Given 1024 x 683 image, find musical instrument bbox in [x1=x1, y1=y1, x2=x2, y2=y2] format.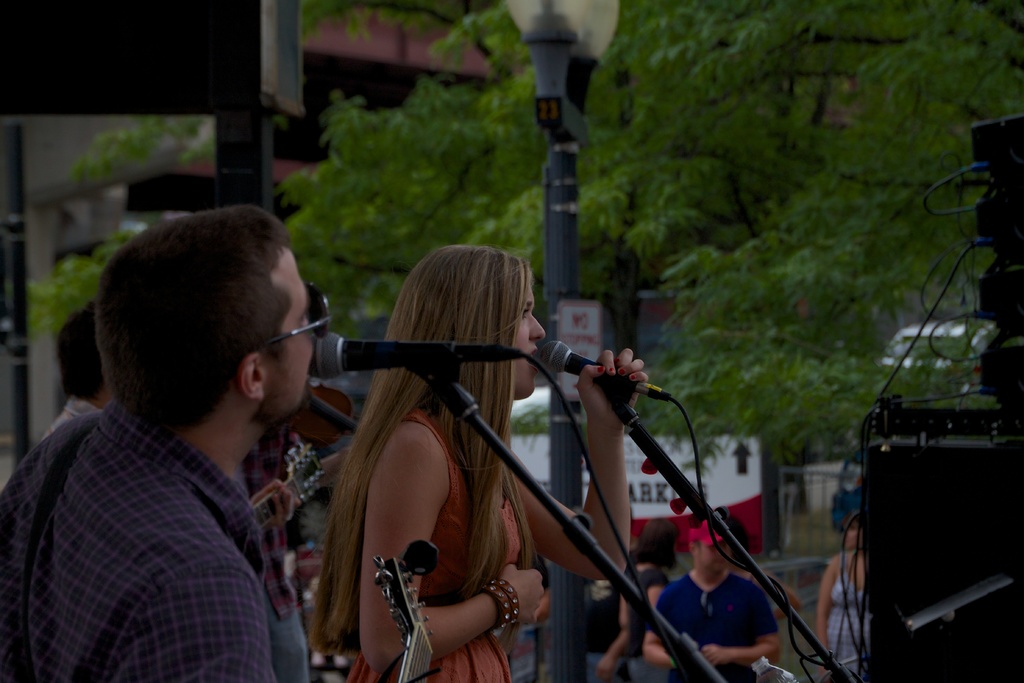
[x1=242, y1=434, x2=330, y2=541].
